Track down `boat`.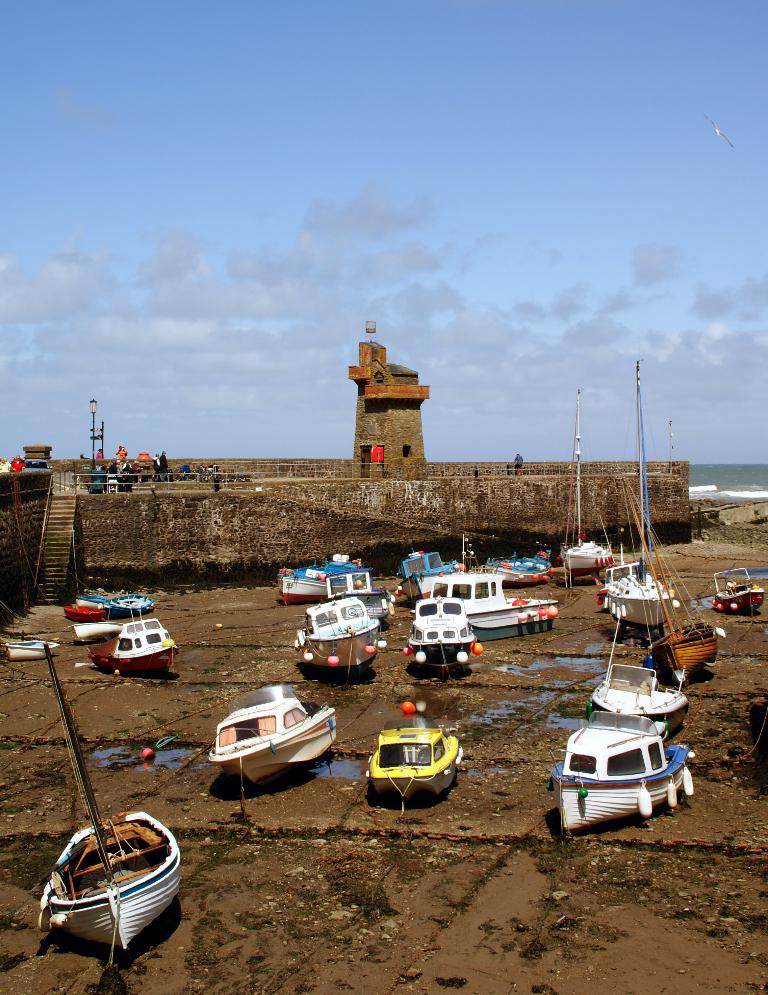
Tracked to box=[485, 552, 555, 590].
